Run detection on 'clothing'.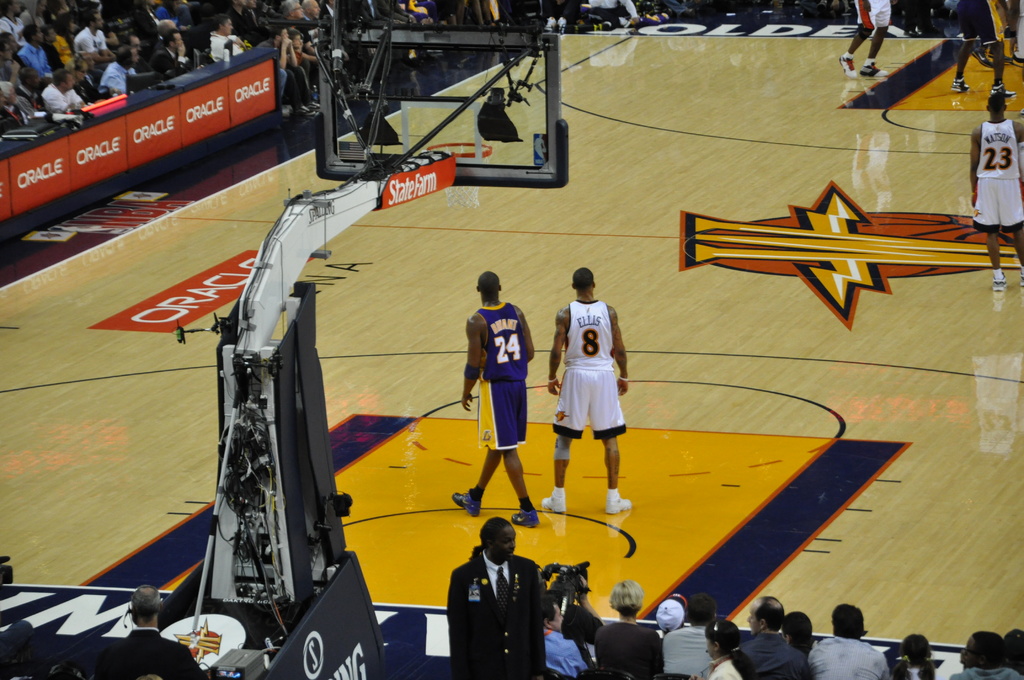
Result: BBox(19, 36, 48, 76).
